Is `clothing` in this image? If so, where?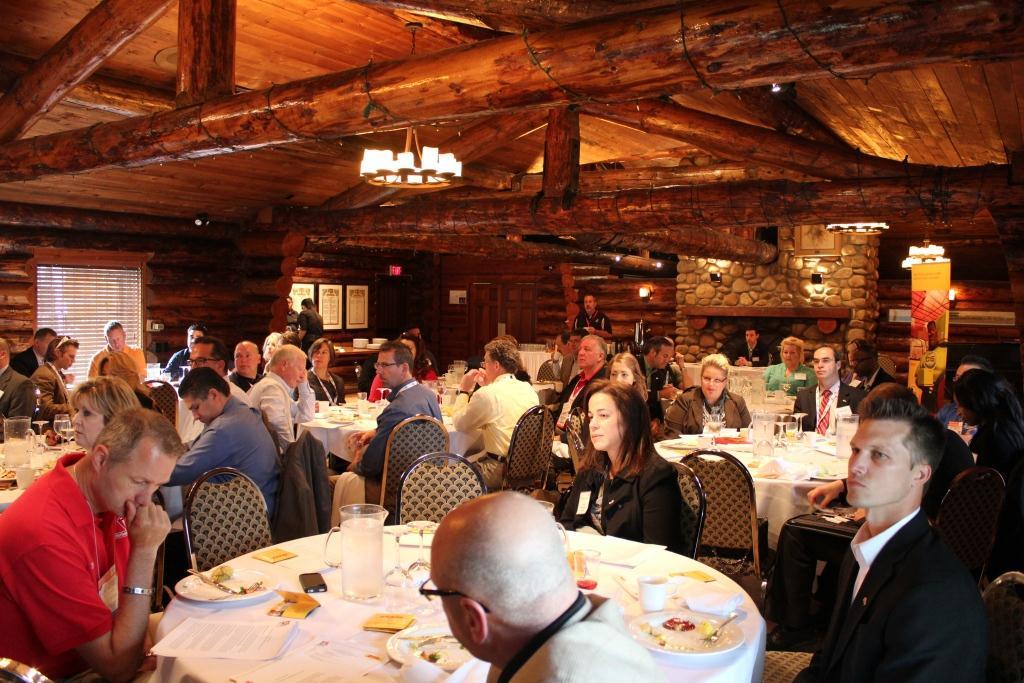
Yes, at locate(559, 348, 578, 379).
